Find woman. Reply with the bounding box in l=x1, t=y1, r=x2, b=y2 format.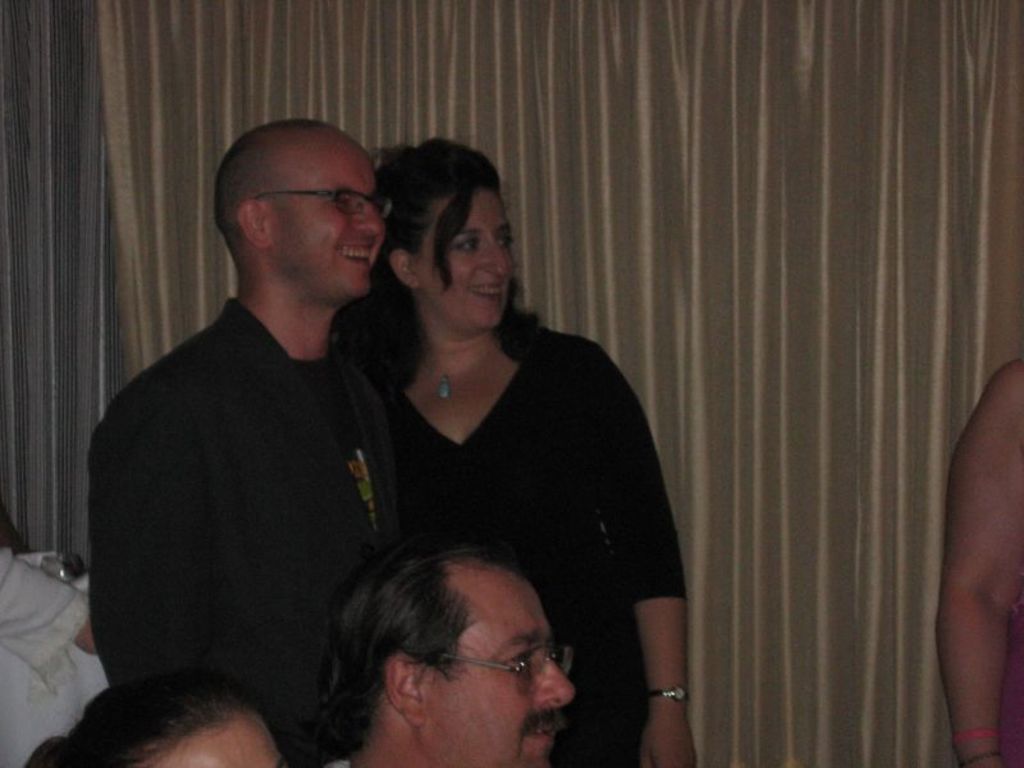
l=348, t=134, r=690, b=767.
